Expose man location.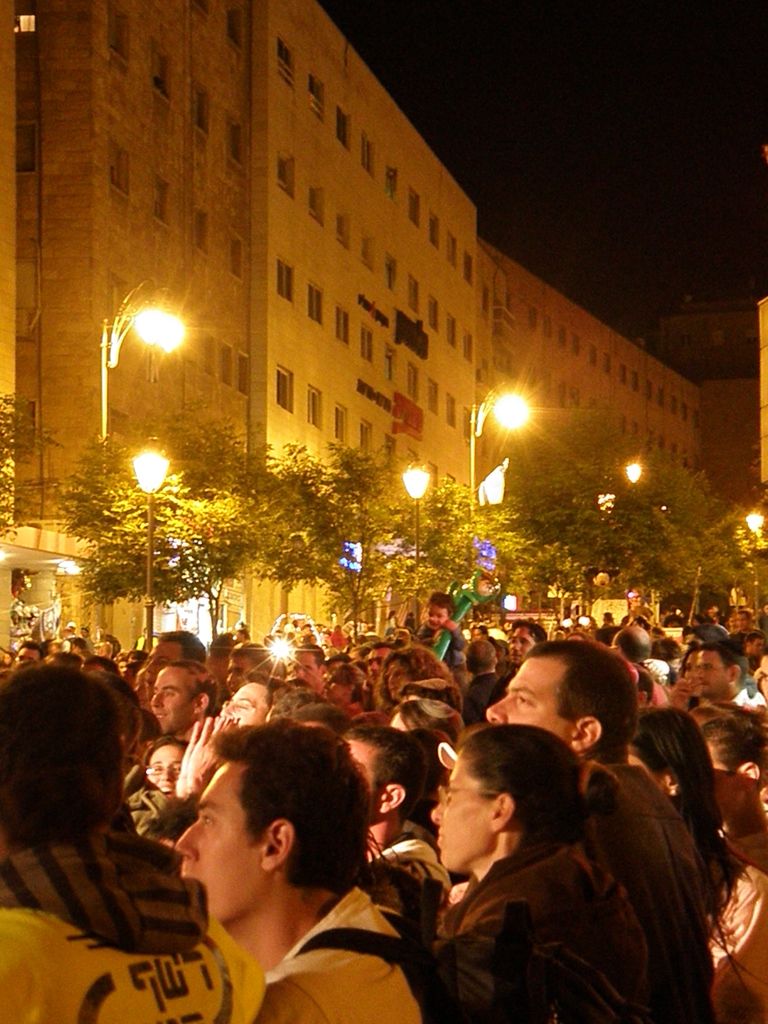
Exposed at {"x1": 691, "y1": 640, "x2": 758, "y2": 715}.
